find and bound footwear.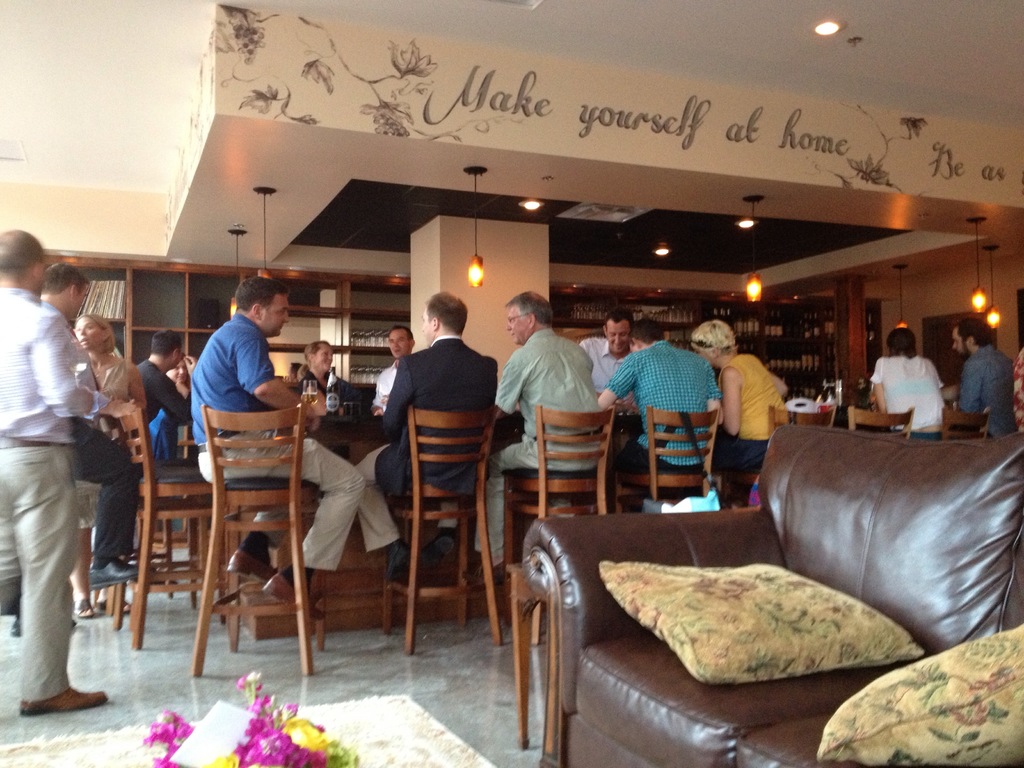
Bound: 20 685 105 714.
